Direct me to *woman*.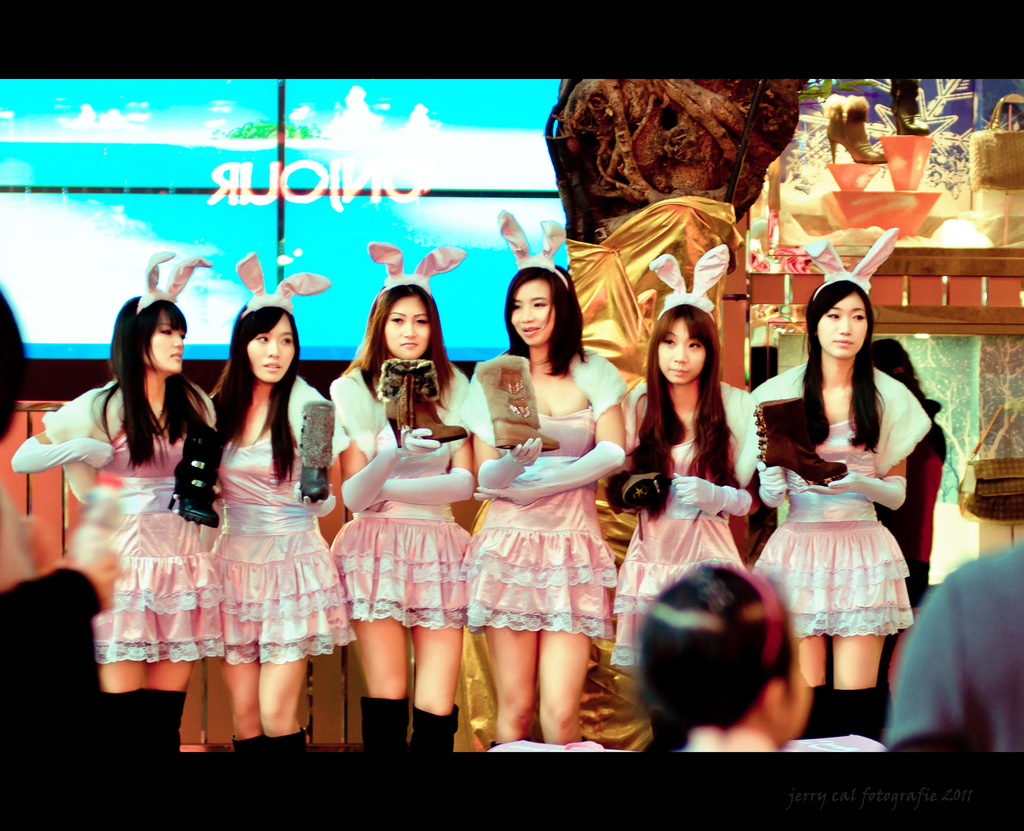
Direction: l=623, t=558, r=892, b=755.
